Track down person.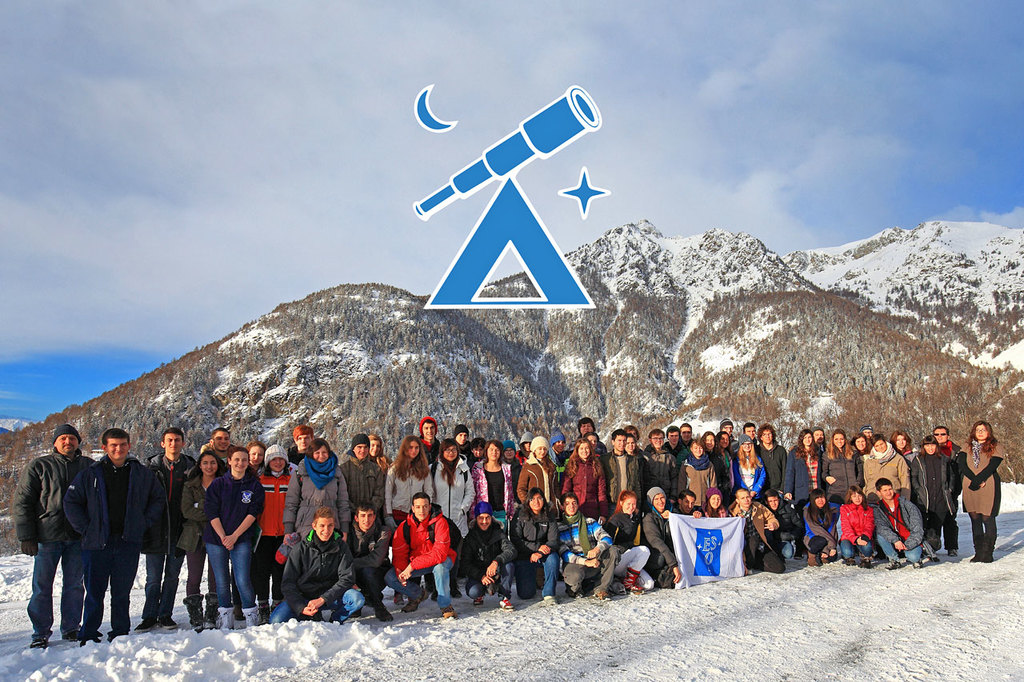
Tracked to BBox(836, 483, 878, 568).
